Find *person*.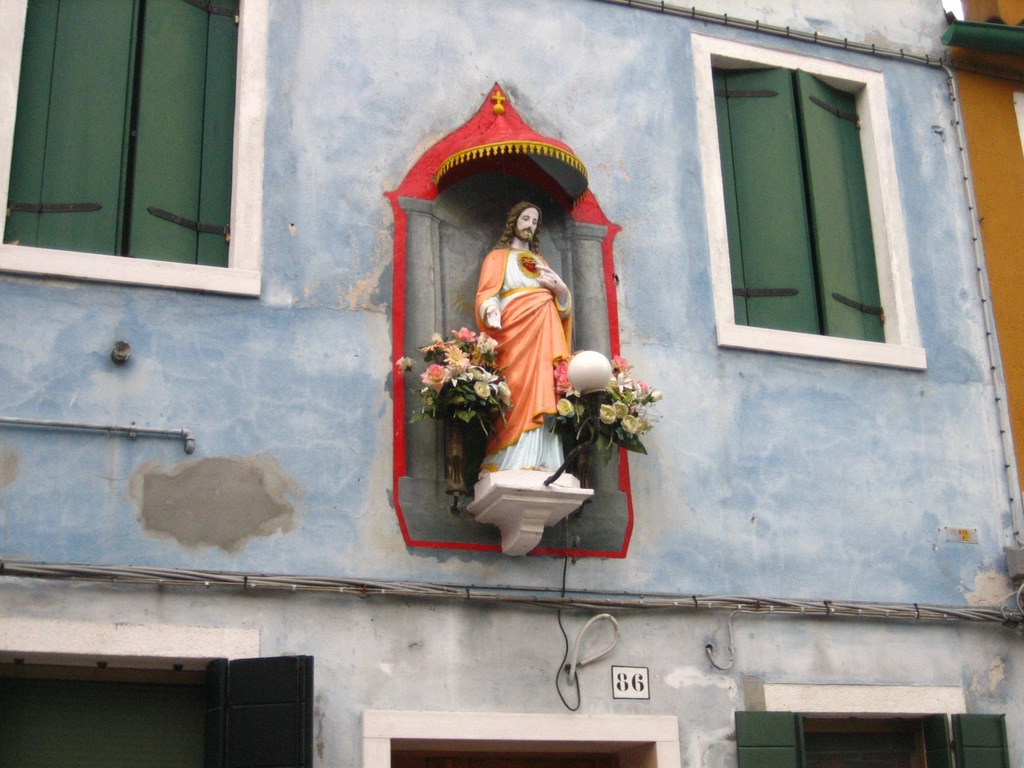
<bbox>463, 180, 584, 526</bbox>.
